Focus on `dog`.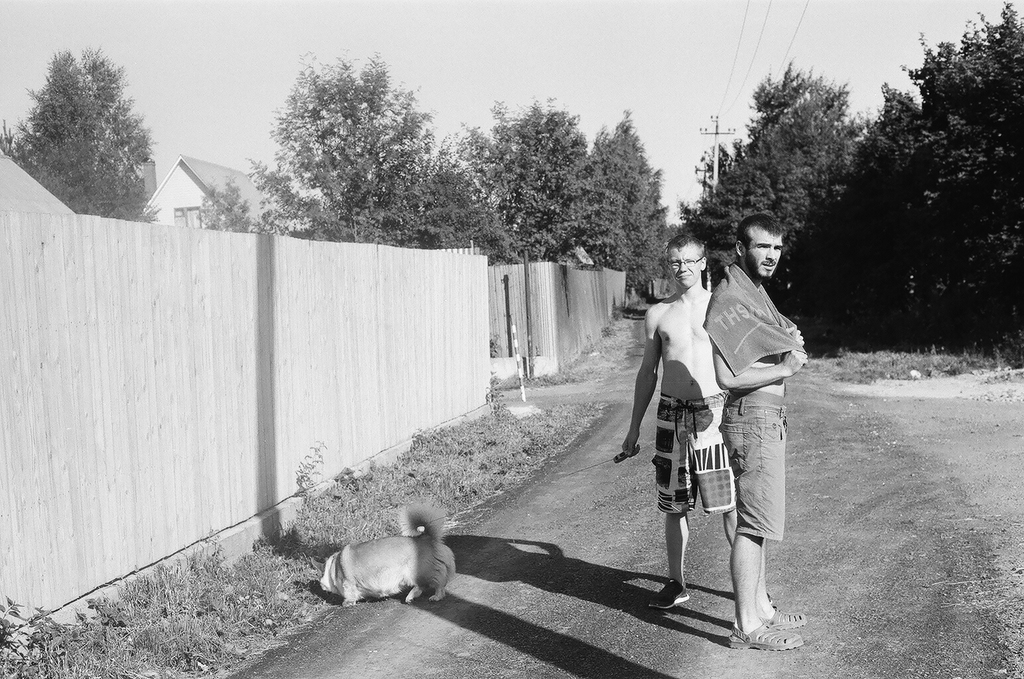
Focused at (320, 506, 456, 607).
